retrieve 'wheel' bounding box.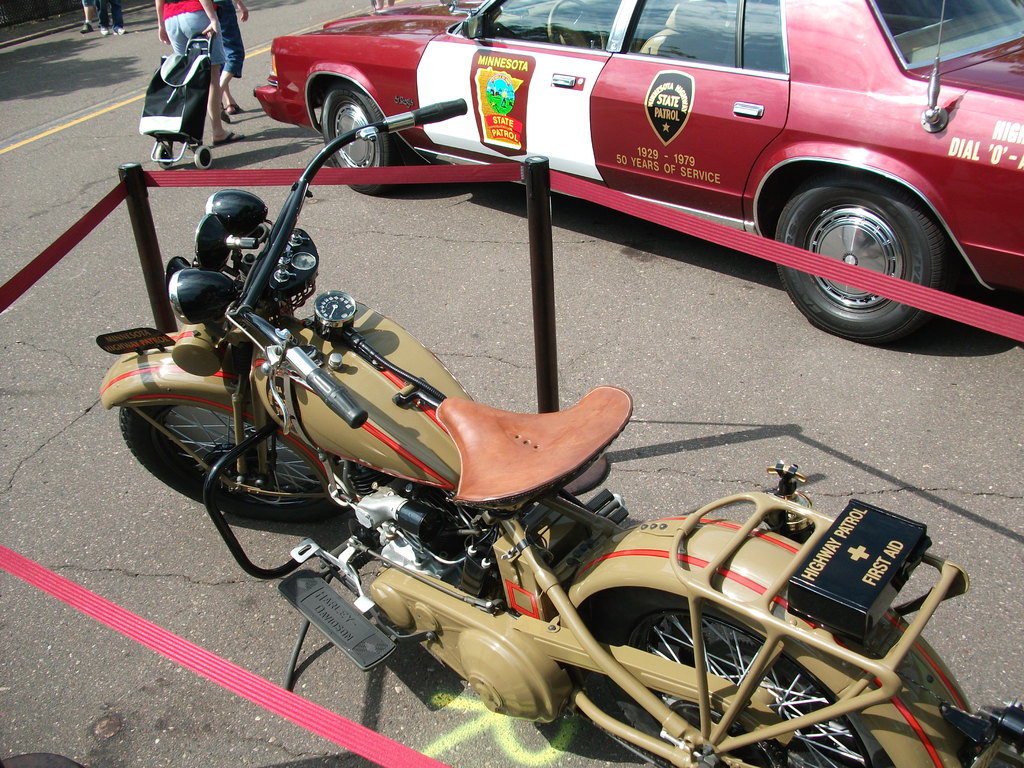
Bounding box: rect(118, 405, 350, 520).
